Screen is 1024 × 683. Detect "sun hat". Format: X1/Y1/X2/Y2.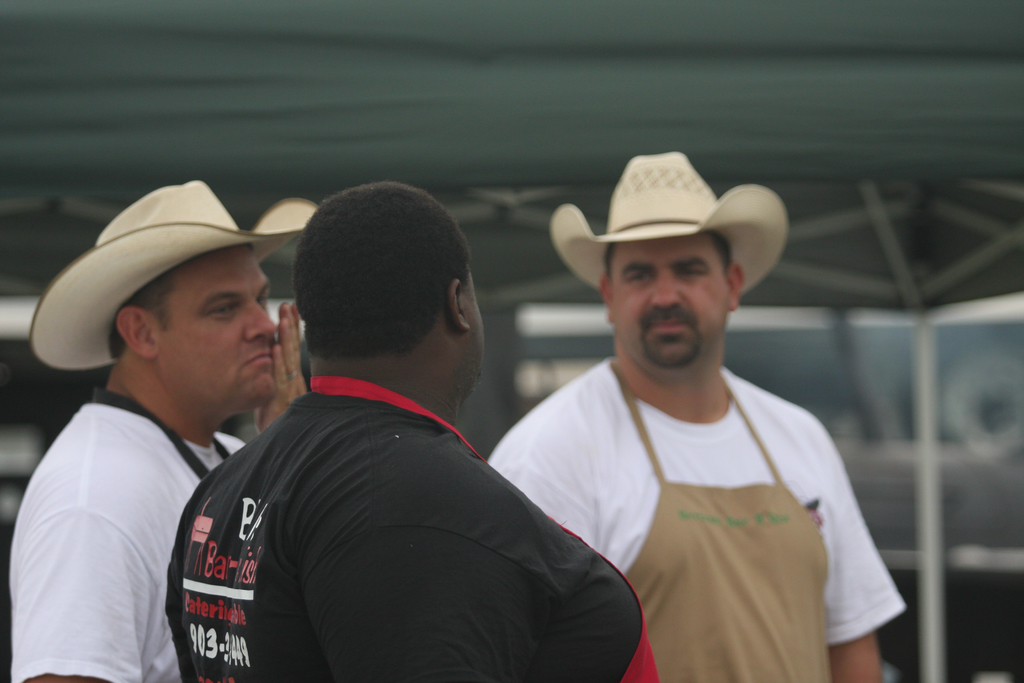
34/178/323/377.
